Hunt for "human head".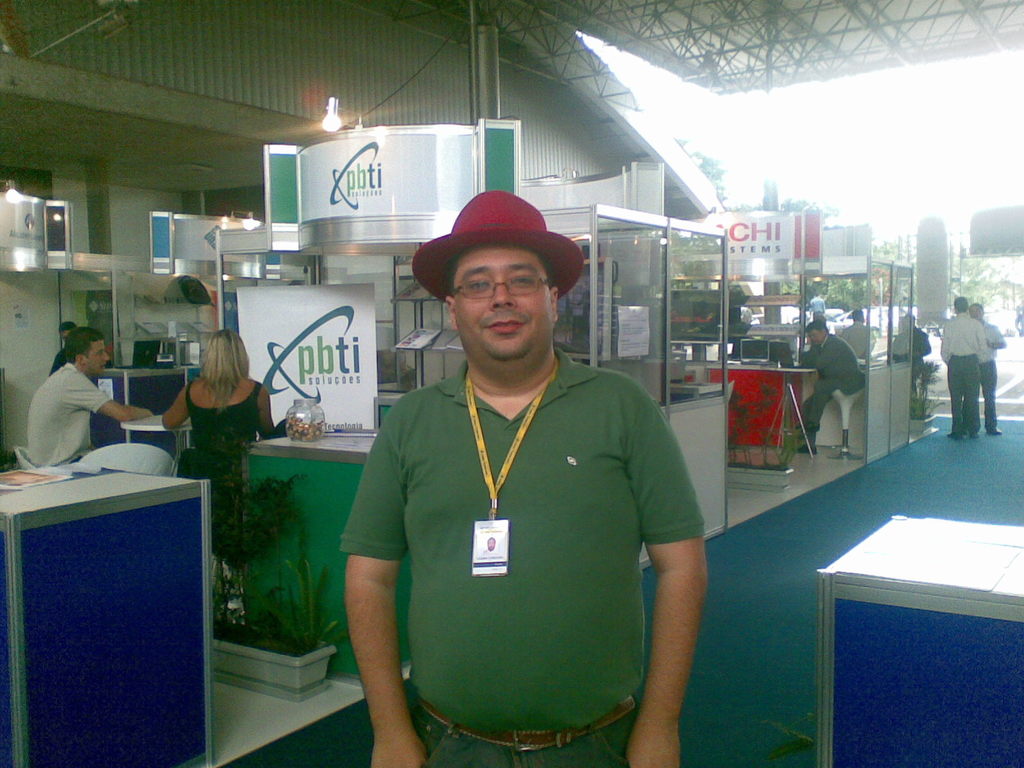
Hunted down at bbox=[205, 328, 253, 388].
